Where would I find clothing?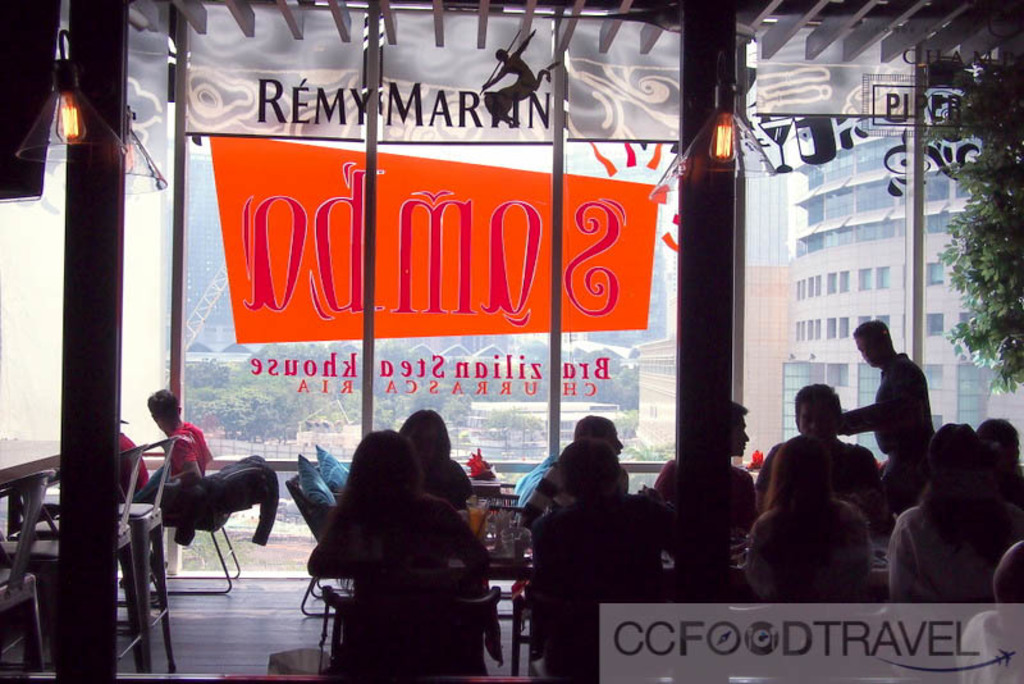
At [883,498,1023,601].
